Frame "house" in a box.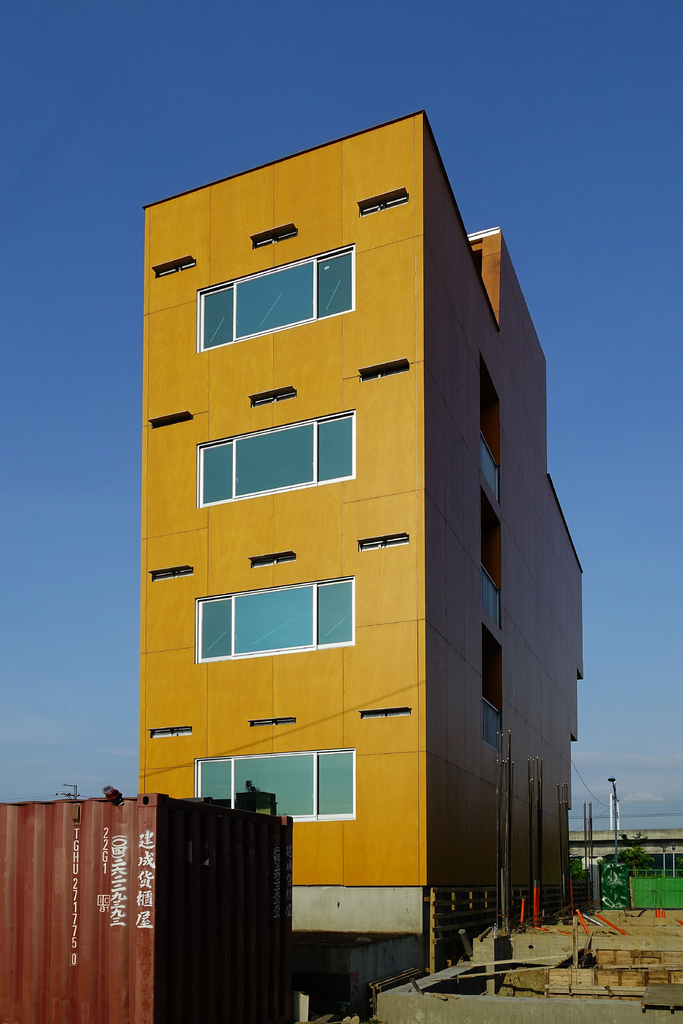
[left=120, top=132, right=595, bottom=991].
